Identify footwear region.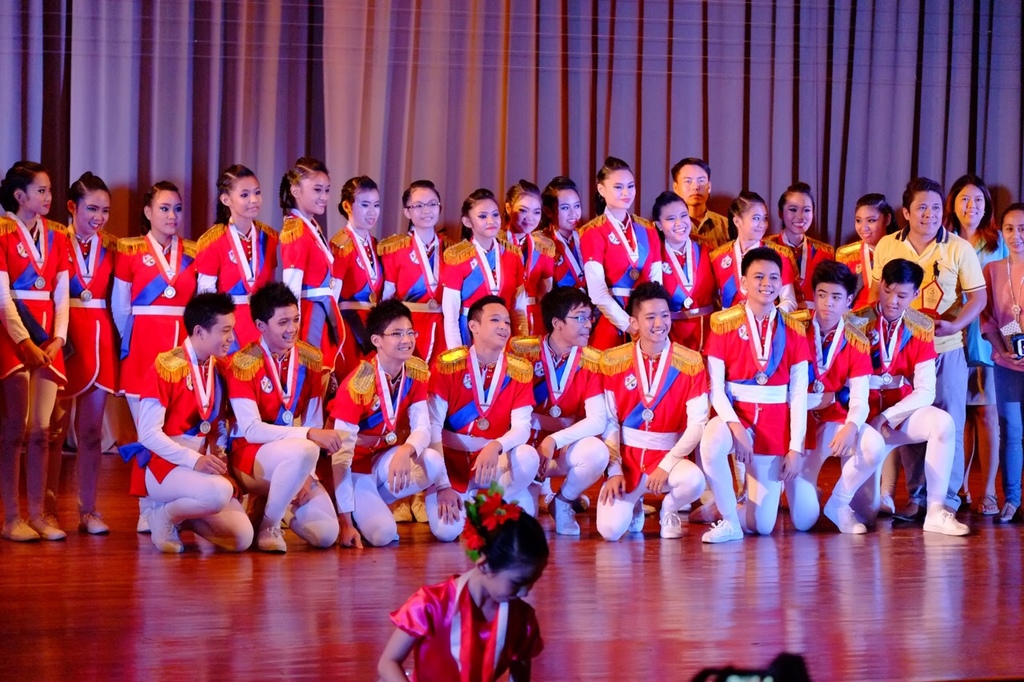
Region: x1=558 y1=507 x2=580 y2=536.
